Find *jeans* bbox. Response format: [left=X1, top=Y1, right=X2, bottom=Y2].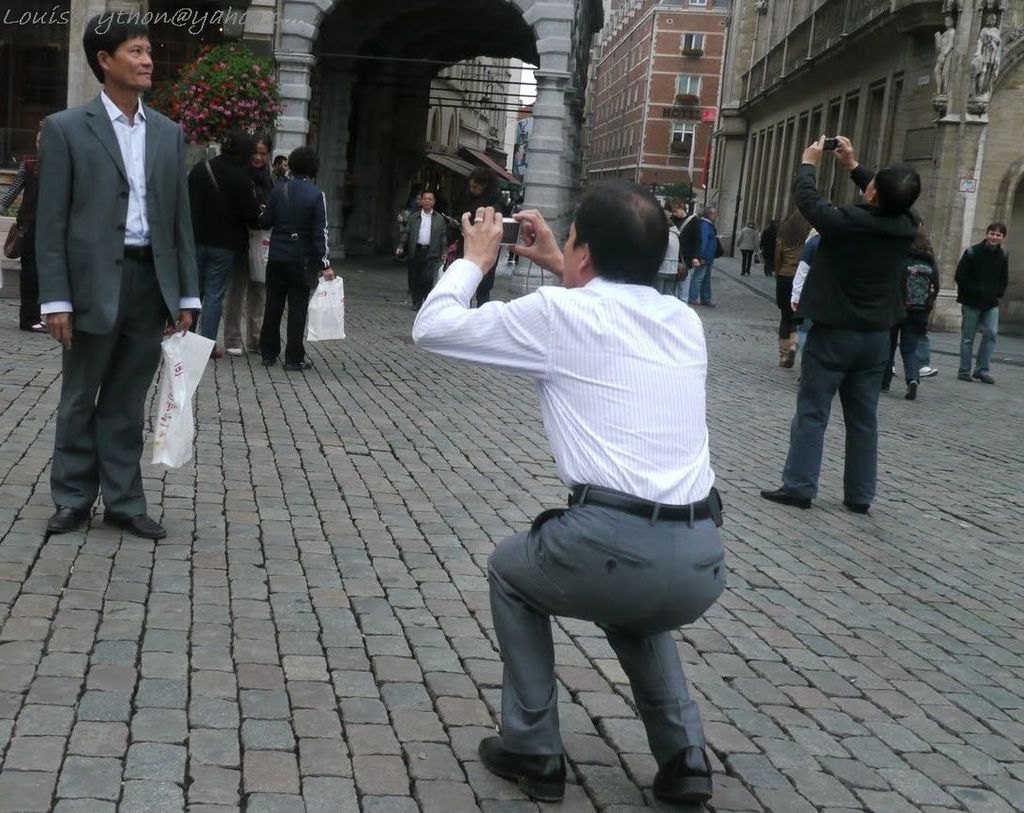
[left=915, top=323, right=926, bottom=374].
